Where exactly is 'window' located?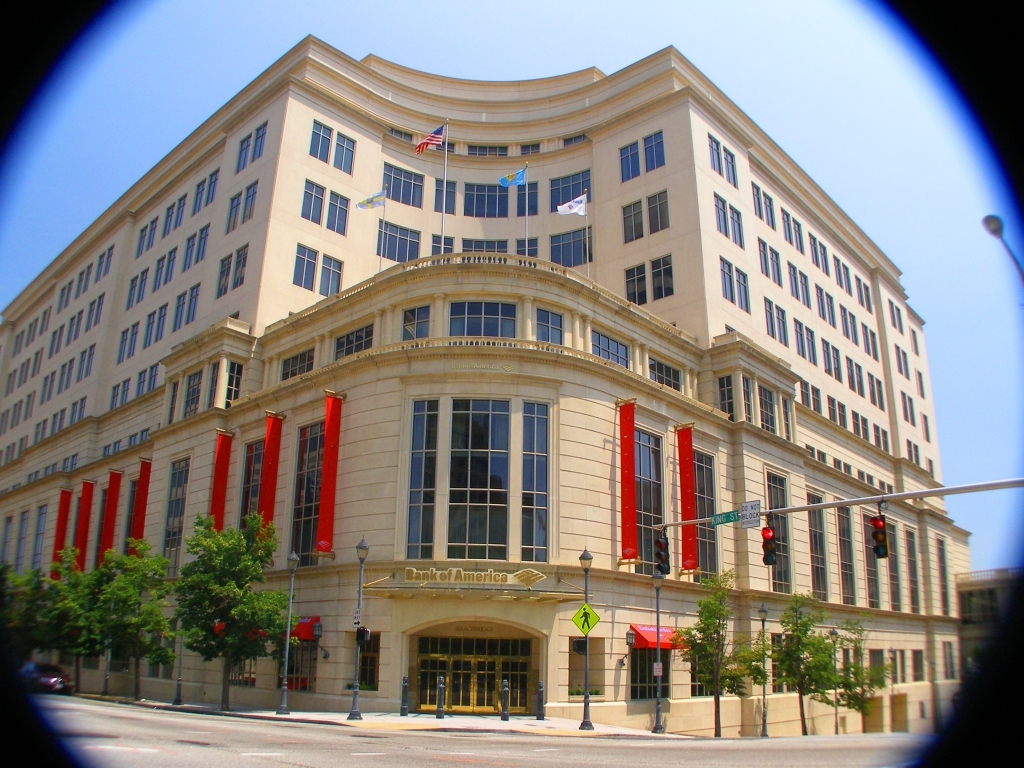
Its bounding box is box=[806, 486, 831, 600].
